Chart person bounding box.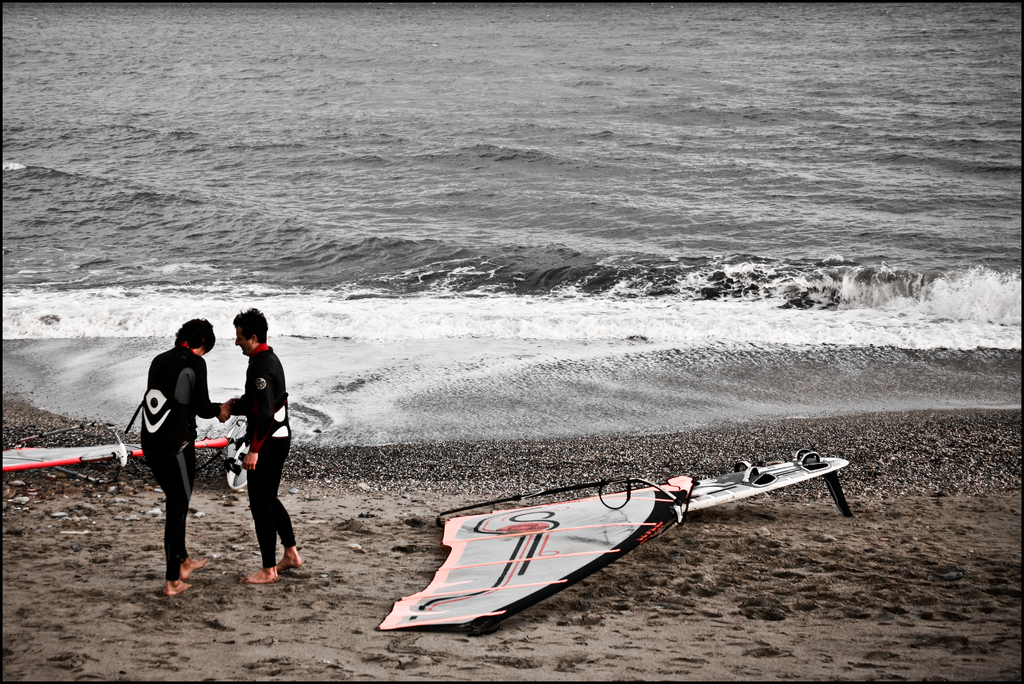
Charted: bbox=[134, 321, 231, 598].
